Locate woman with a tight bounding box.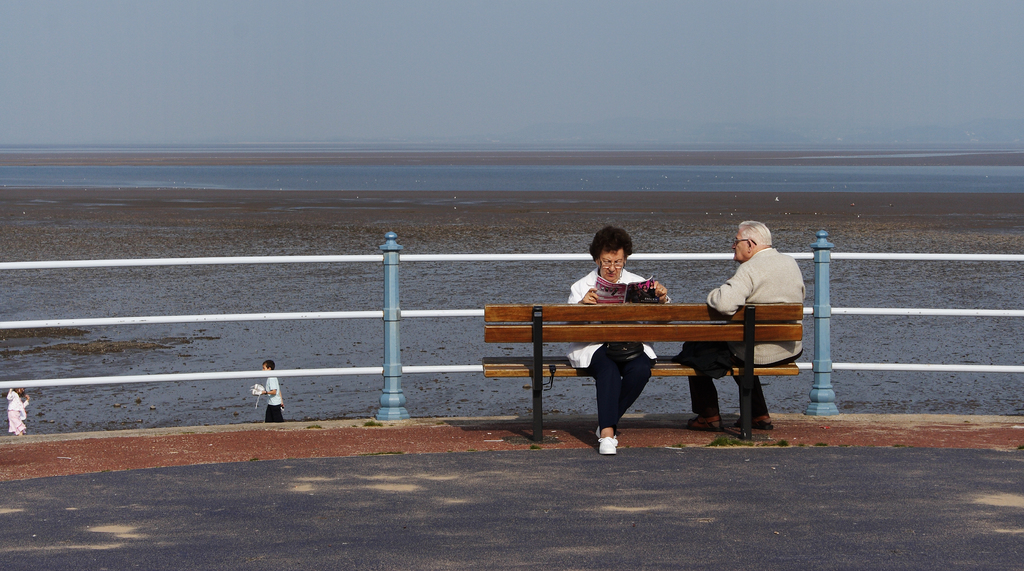
locate(6, 389, 33, 442).
